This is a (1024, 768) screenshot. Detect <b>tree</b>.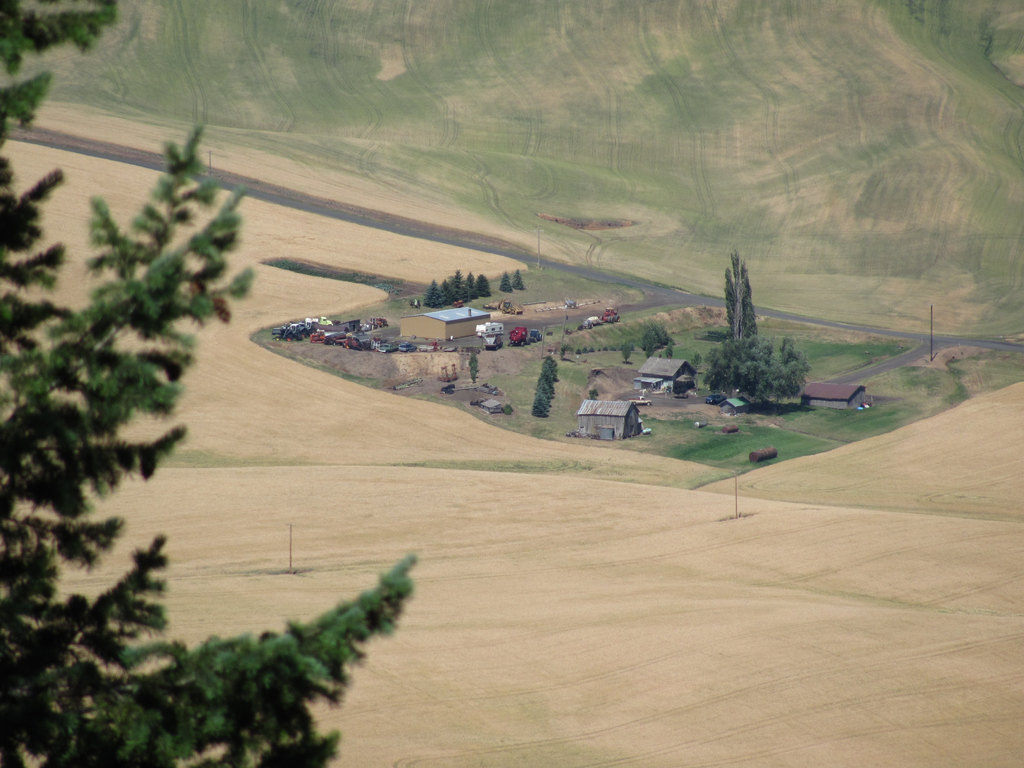
[617,410,650,441].
